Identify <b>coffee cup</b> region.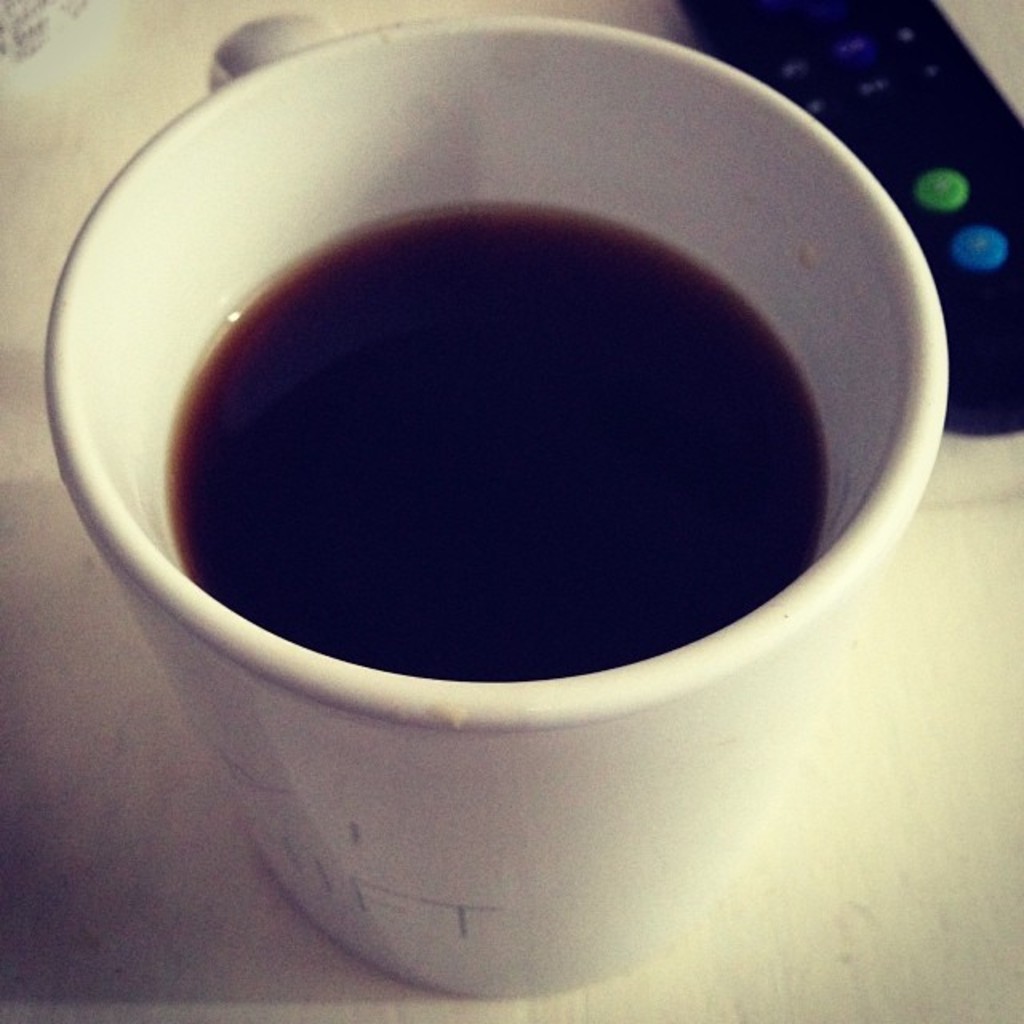
Region: <region>43, 6, 947, 1005</region>.
